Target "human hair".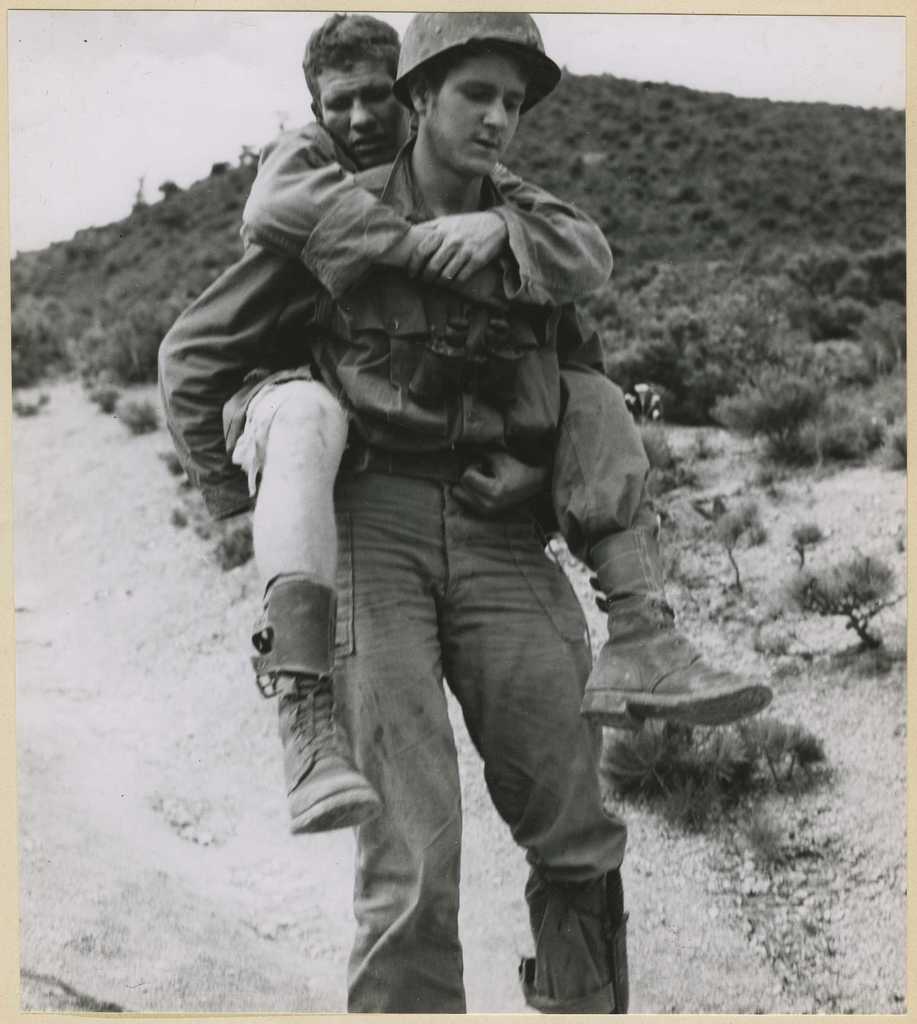
Target region: {"left": 302, "top": 21, "right": 407, "bottom": 131}.
